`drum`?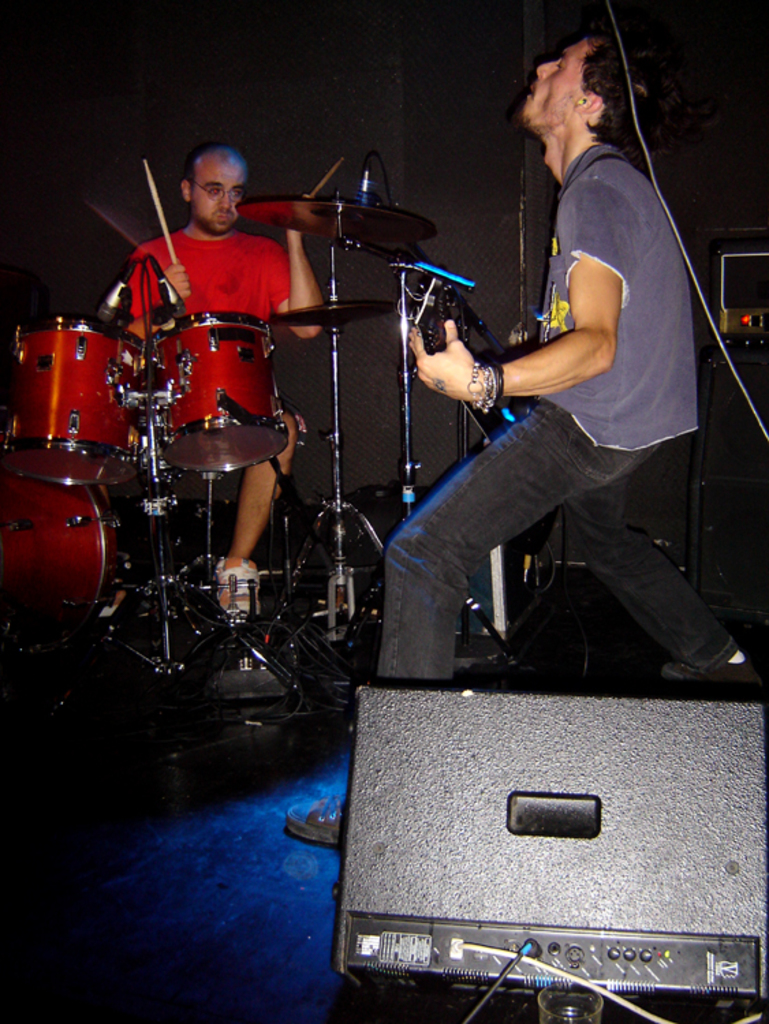
bbox=[11, 319, 141, 482]
